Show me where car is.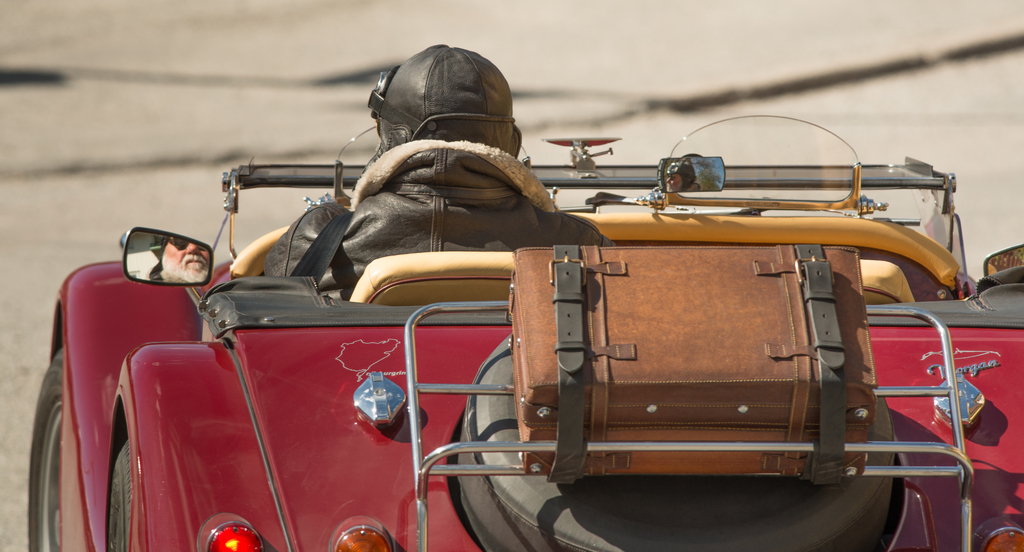
car is at BBox(64, 71, 996, 548).
